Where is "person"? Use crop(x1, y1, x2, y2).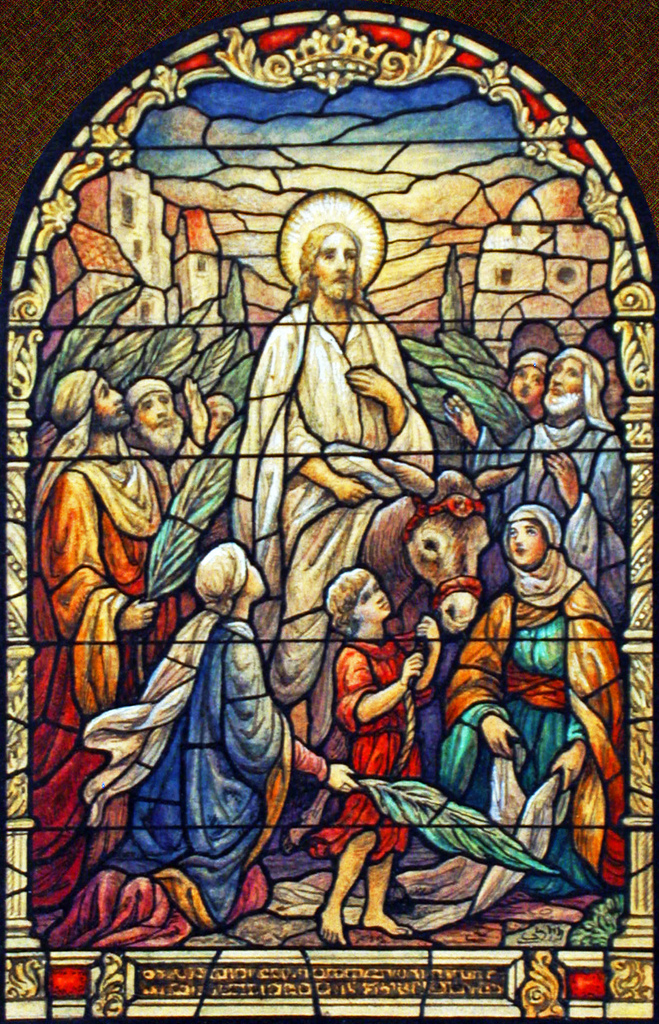
crop(443, 351, 623, 629).
